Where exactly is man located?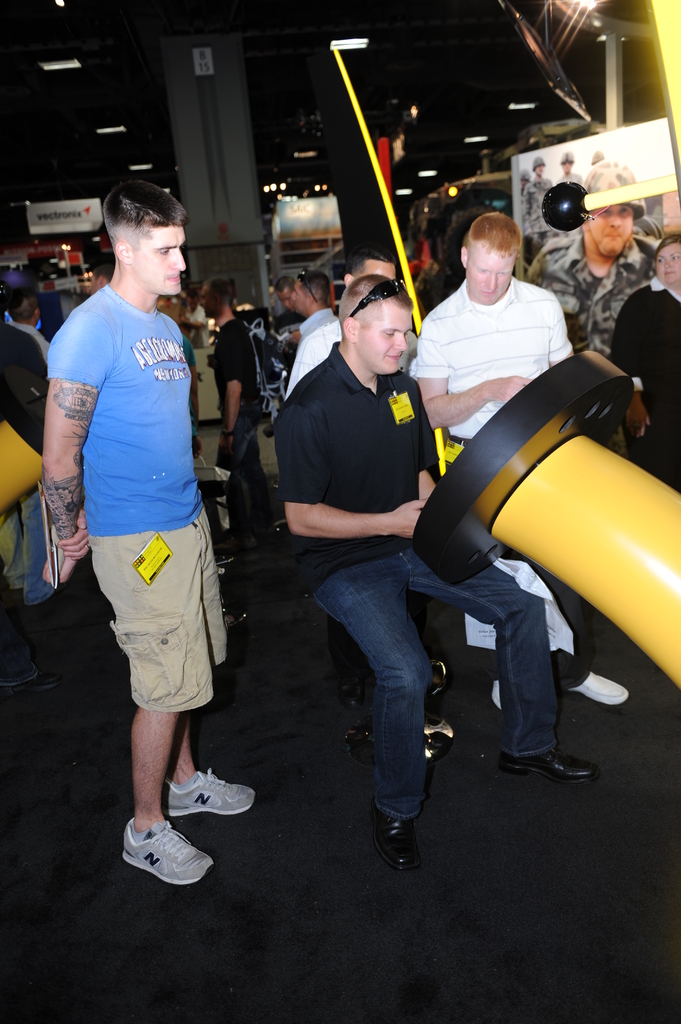
Its bounding box is pyautogui.locateOnScreen(524, 153, 576, 225).
